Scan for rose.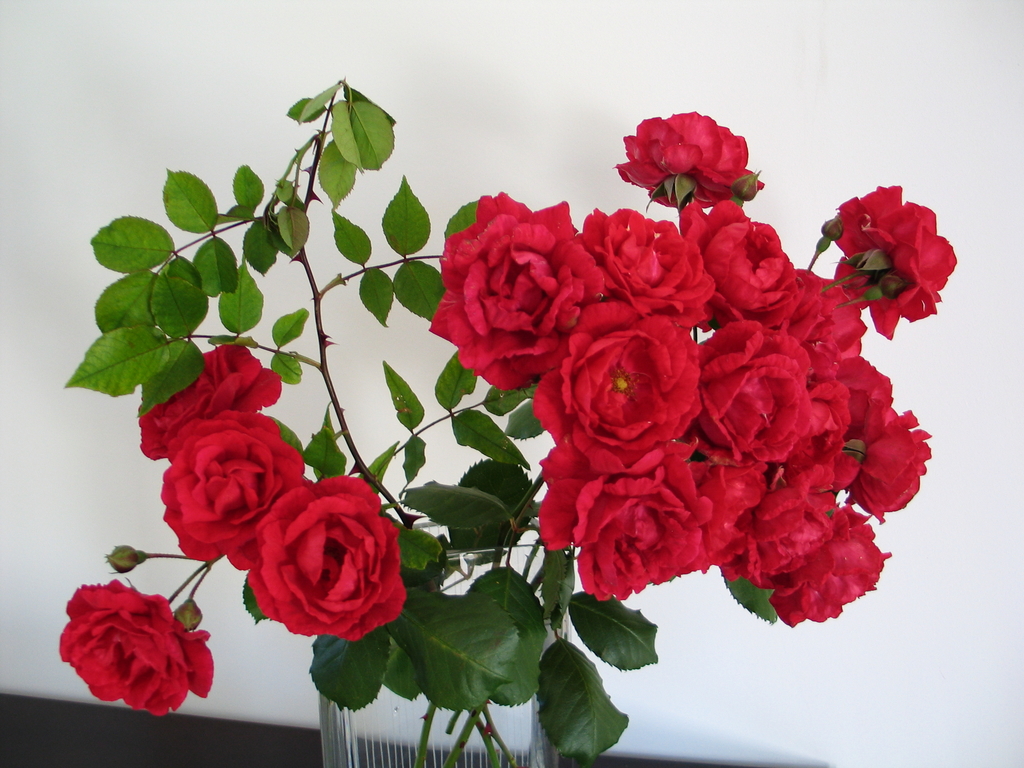
Scan result: x1=59, y1=579, x2=214, y2=718.
